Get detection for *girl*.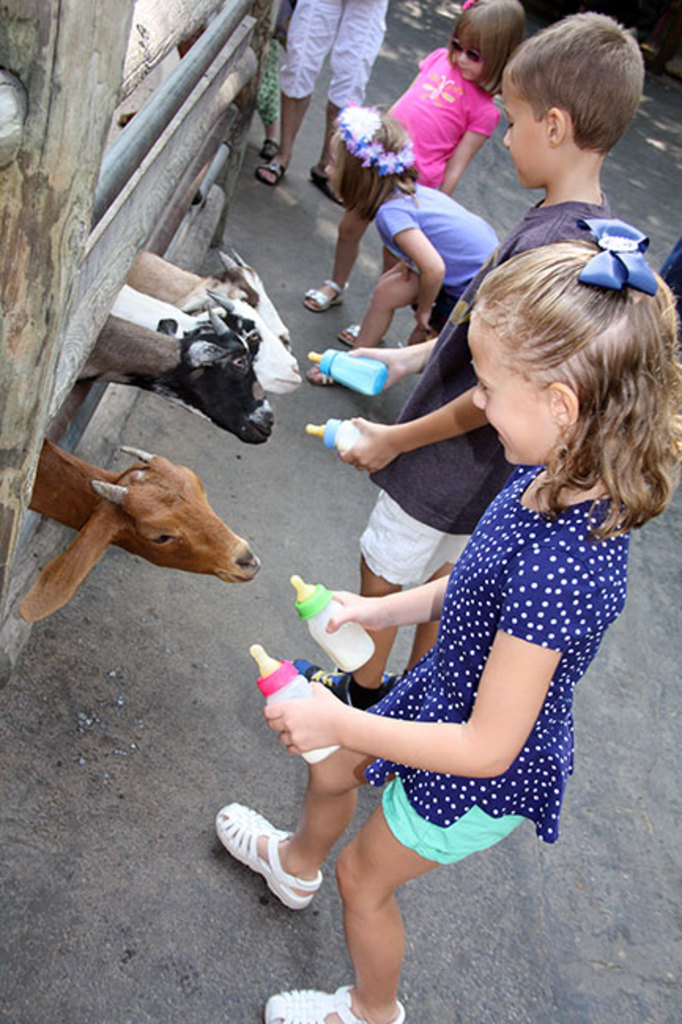
Detection: box=[332, 98, 506, 342].
